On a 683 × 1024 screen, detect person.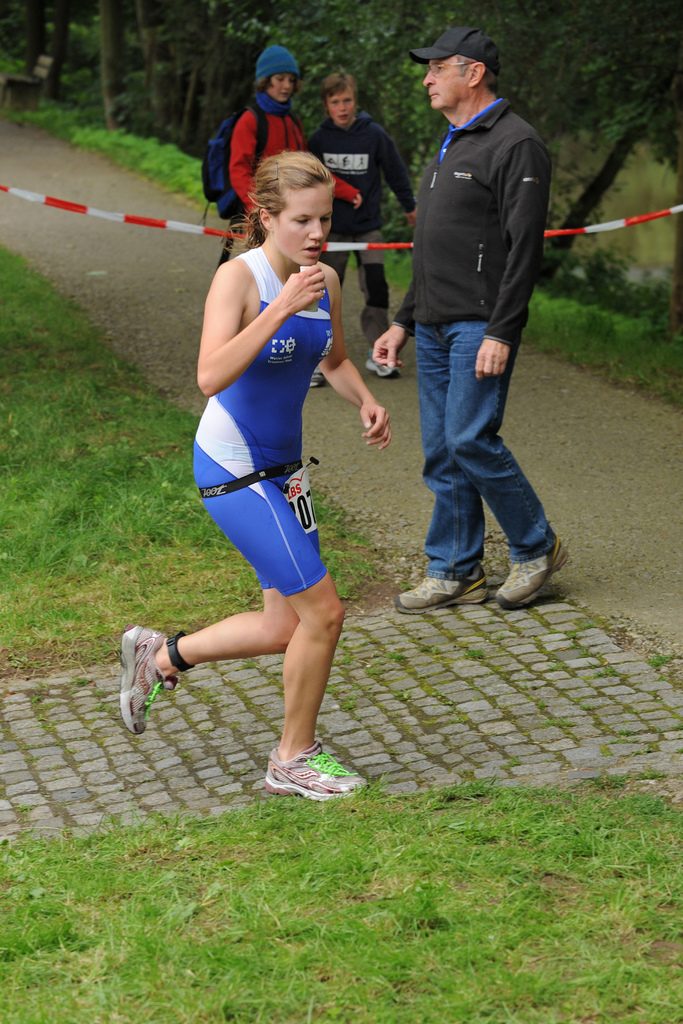
<box>216,45,375,243</box>.
